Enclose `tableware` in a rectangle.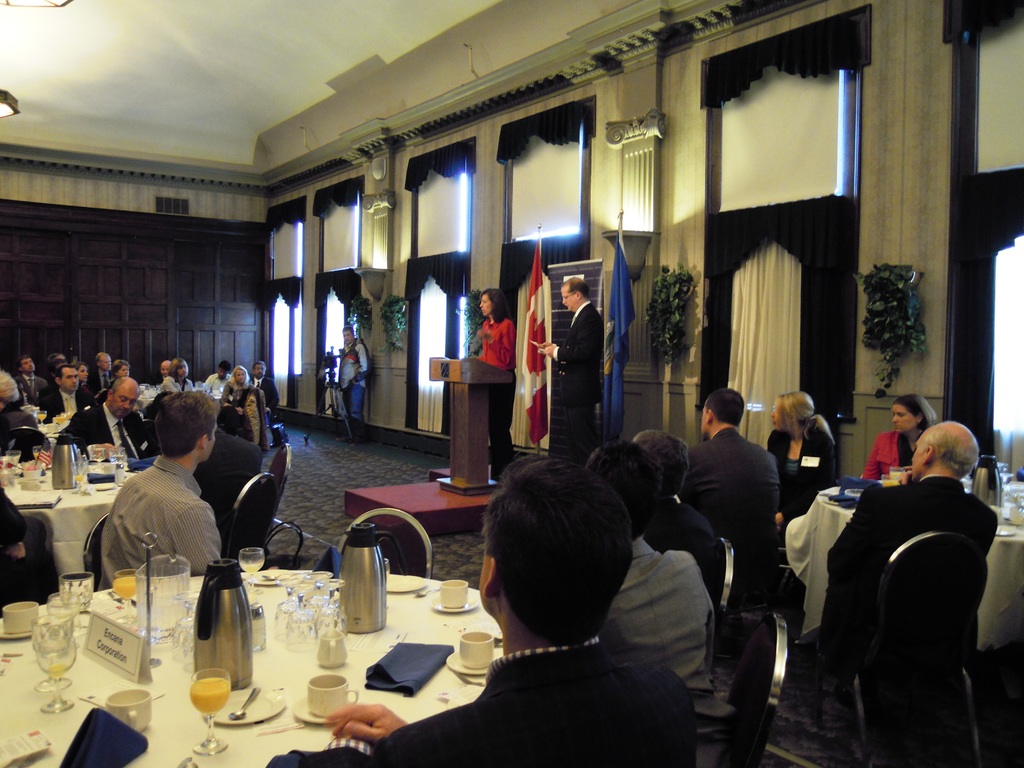
{"x1": 61, "y1": 412, "x2": 72, "y2": 428}.
